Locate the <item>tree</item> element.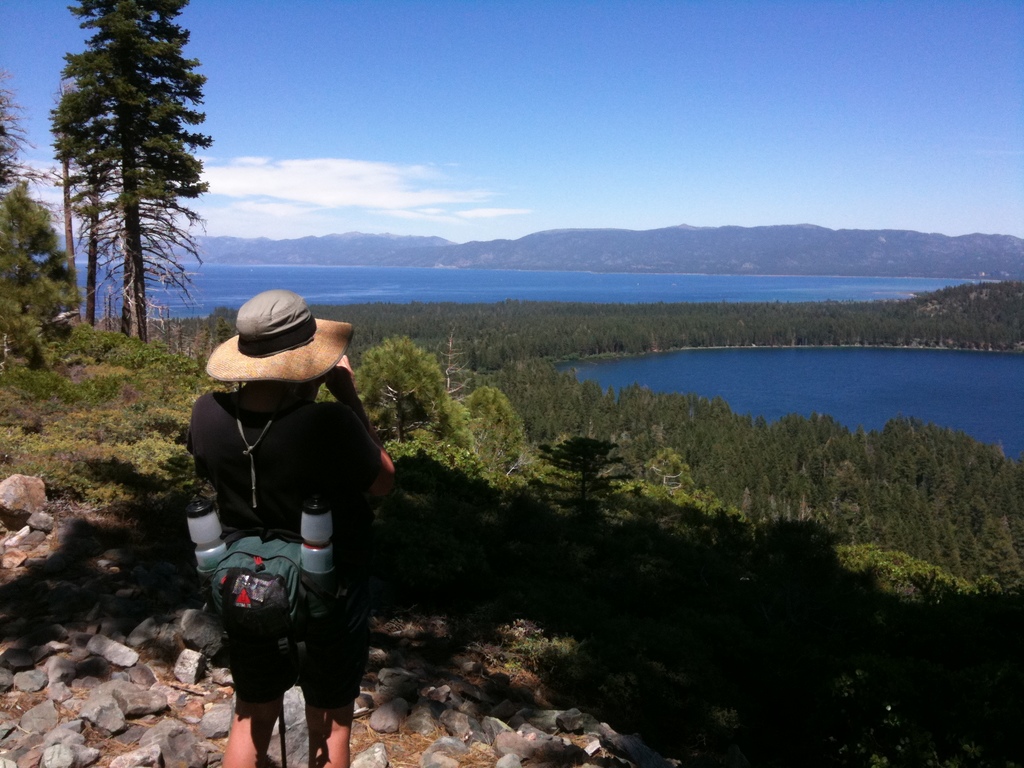
Element bbox: box(90, 193, 205, 333).
